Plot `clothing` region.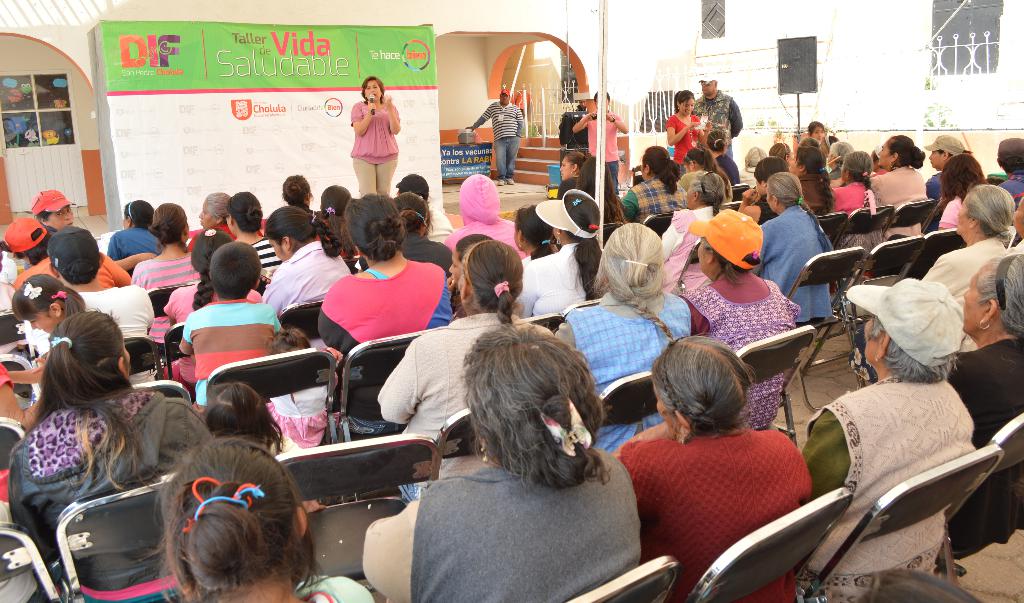
Plotted at rect(1011, 240, 1023, 251).
